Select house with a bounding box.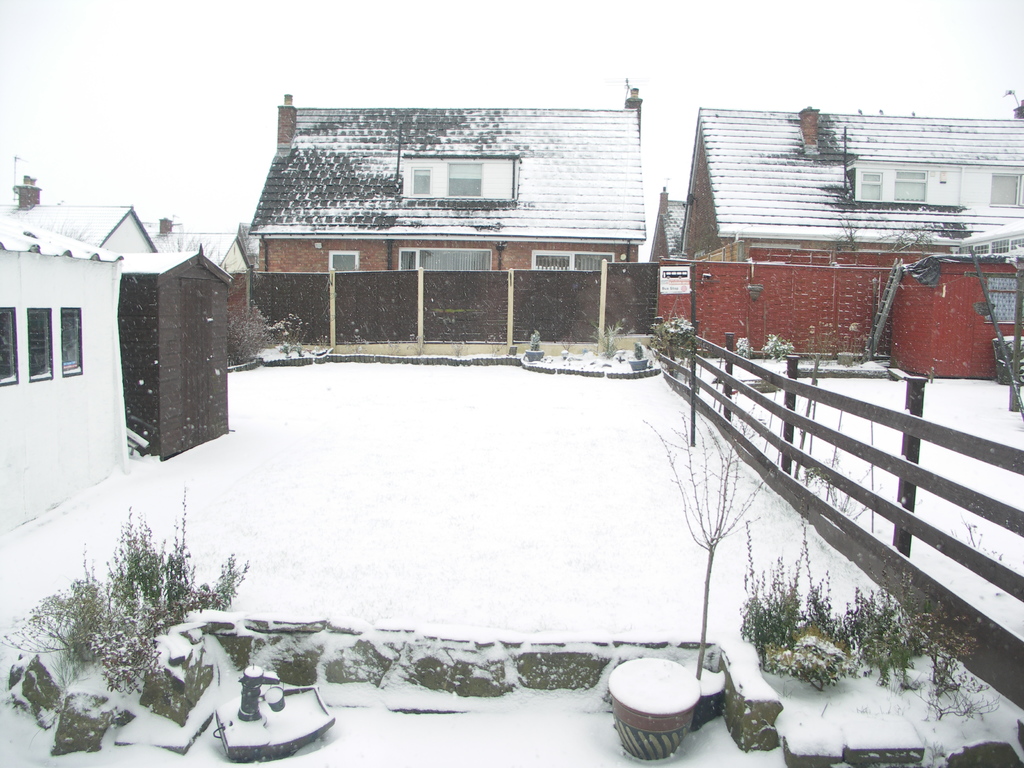
<bbox>13, 179, 163, 260</bbox>.
